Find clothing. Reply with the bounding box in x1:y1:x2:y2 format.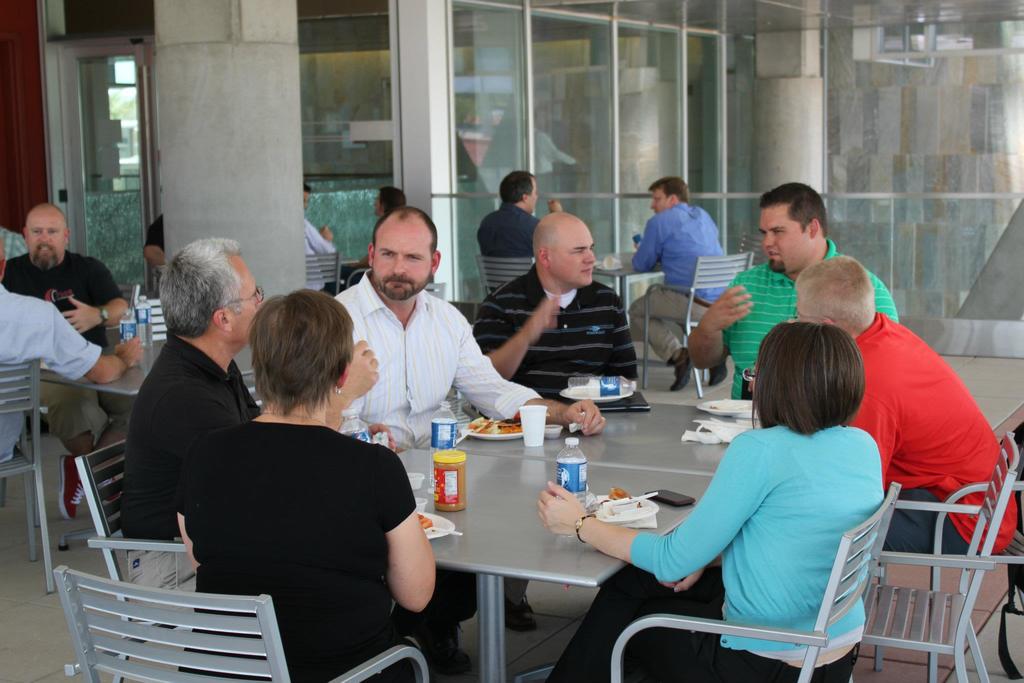
478:197:536:286.
